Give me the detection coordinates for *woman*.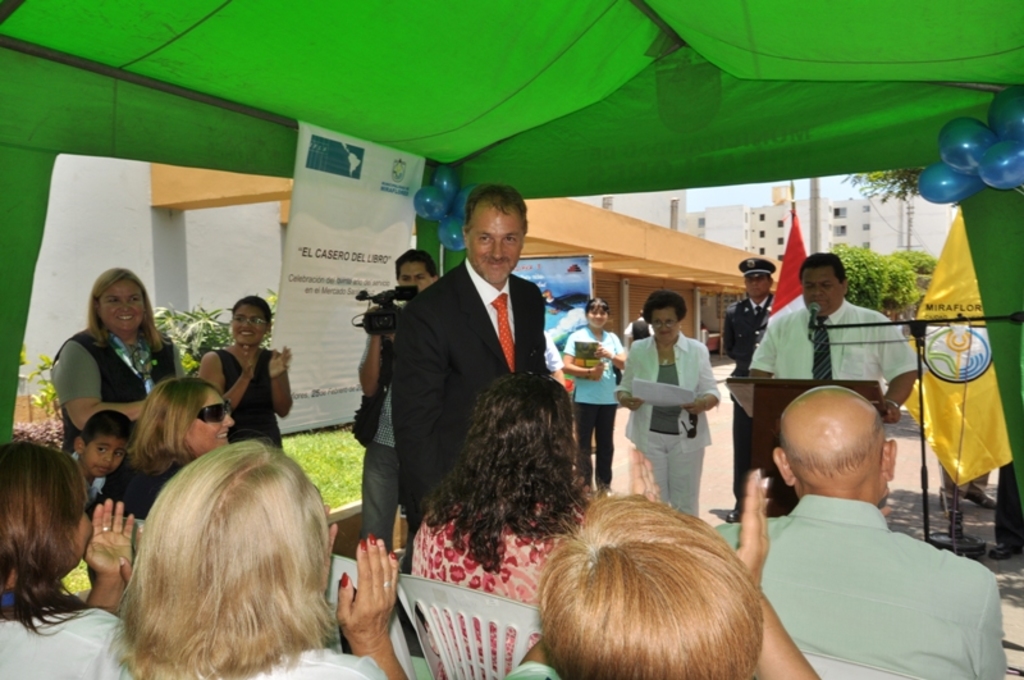
(x1=0, y1=439, x2=137, y2=679).
